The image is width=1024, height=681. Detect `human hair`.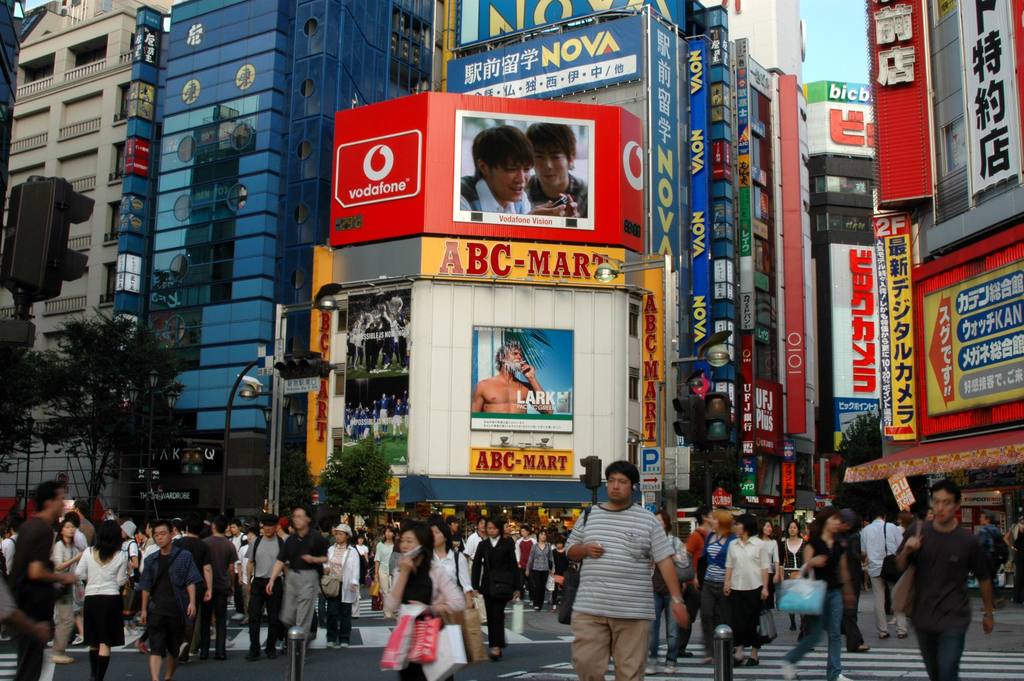
Detection: select_region(762, 520, 774, 540).
